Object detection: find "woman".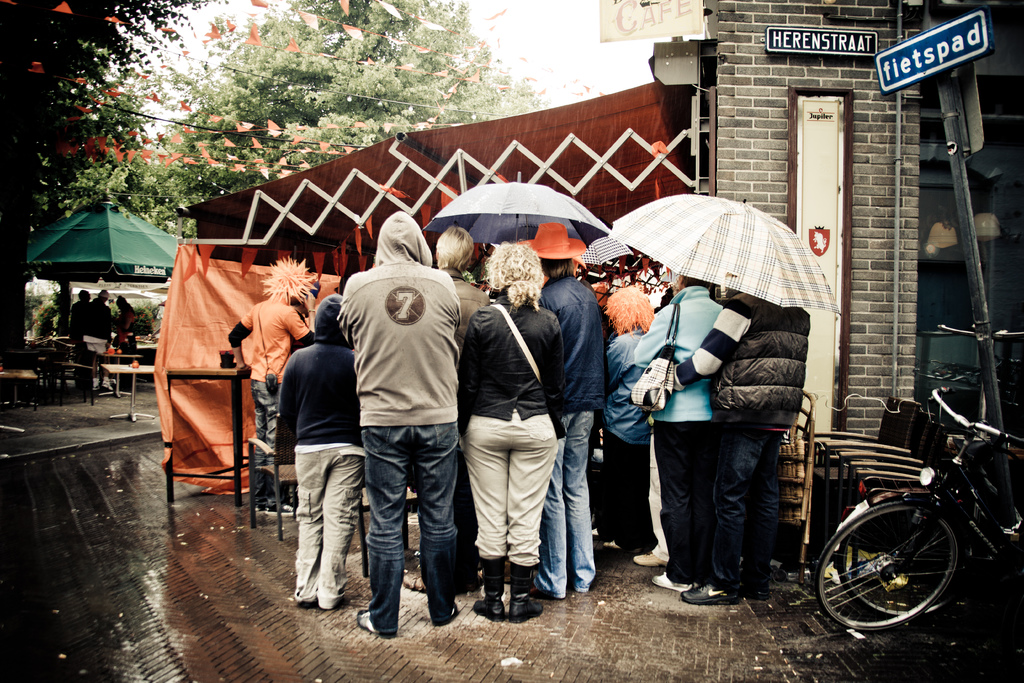
x1=602 y1=286 x2=651 y2=557.
